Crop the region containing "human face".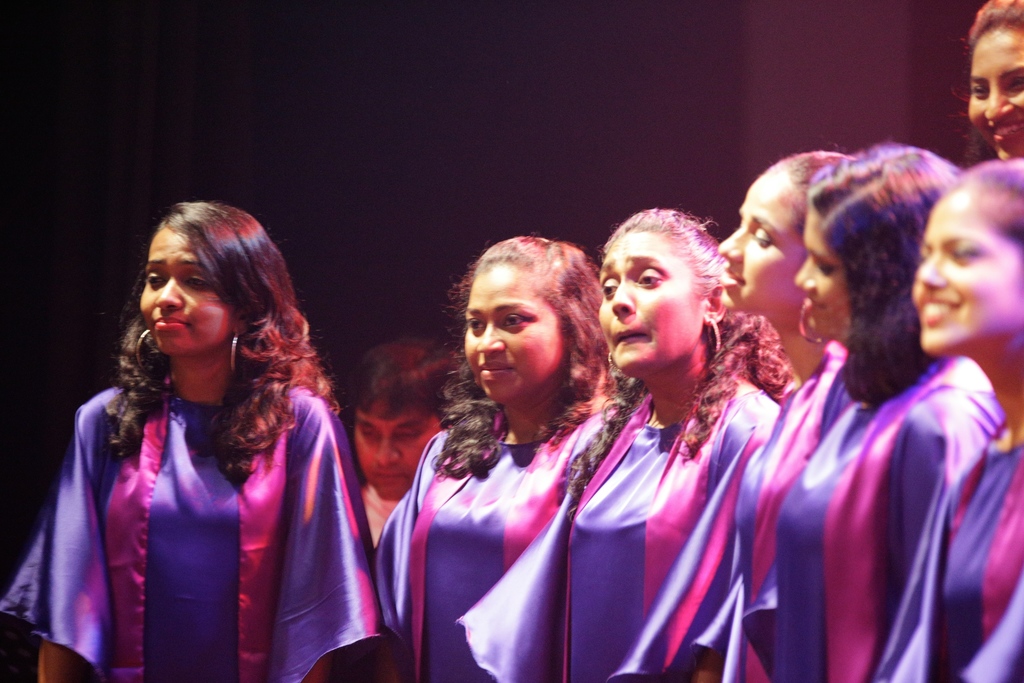
Crop region: (x1=452, y1=256, x2=565, y2=395).
